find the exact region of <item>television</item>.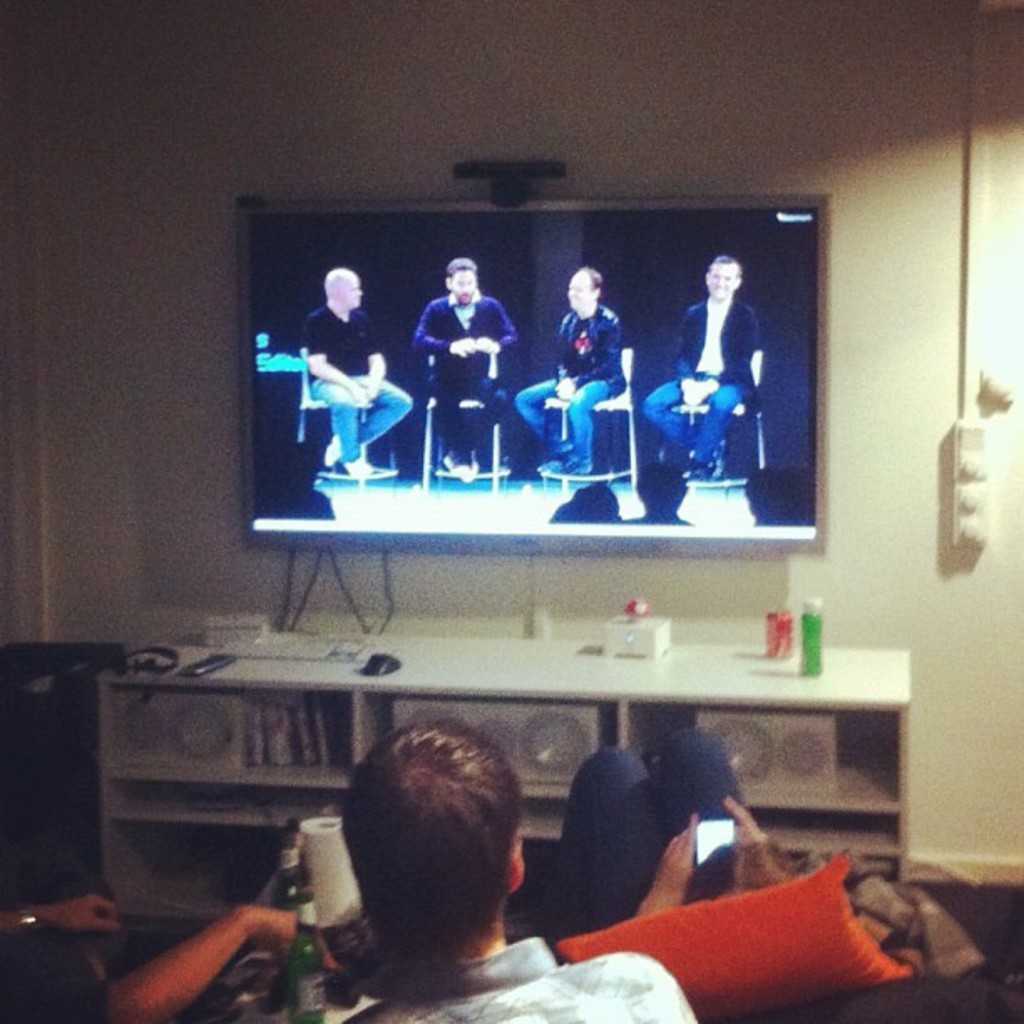
Exact region: select_region(239, 196, 830, 556).
